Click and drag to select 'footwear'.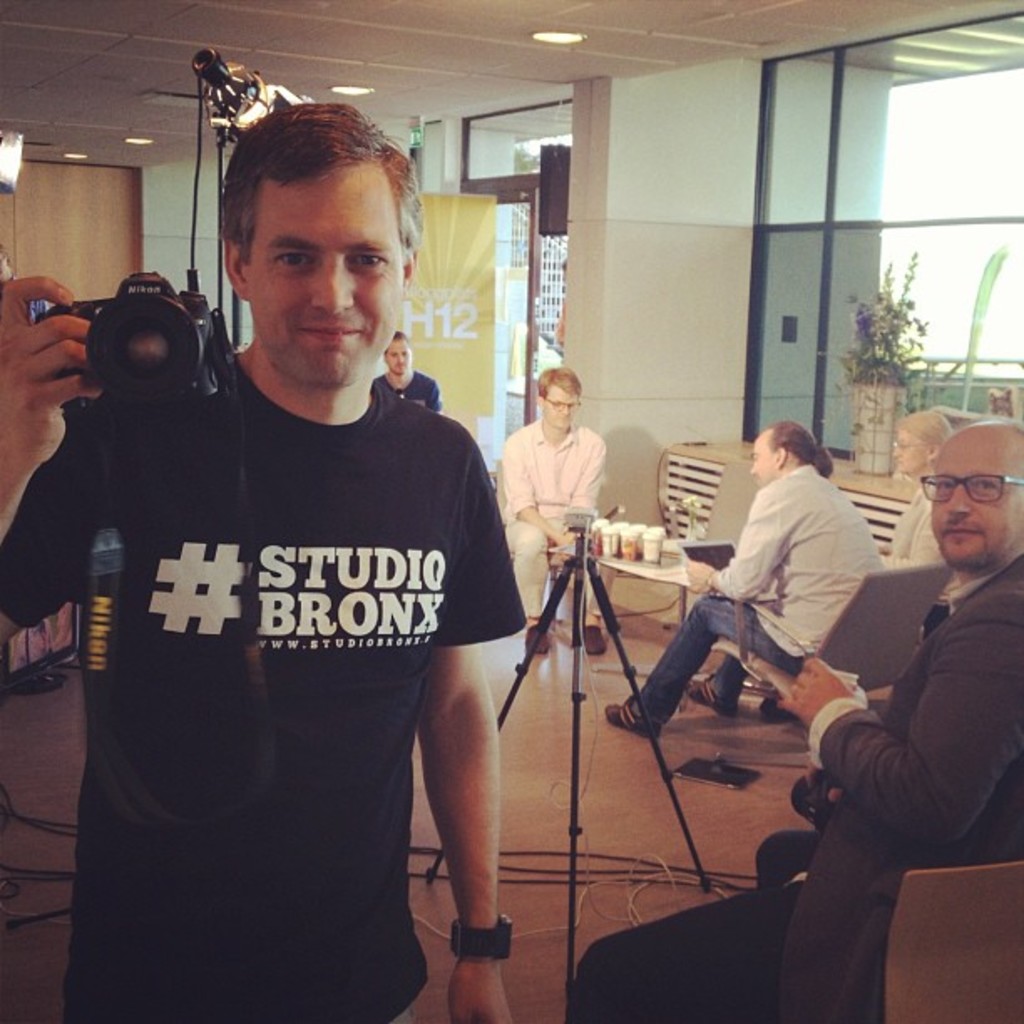
Selection: box(582, 626, 612, 656).
